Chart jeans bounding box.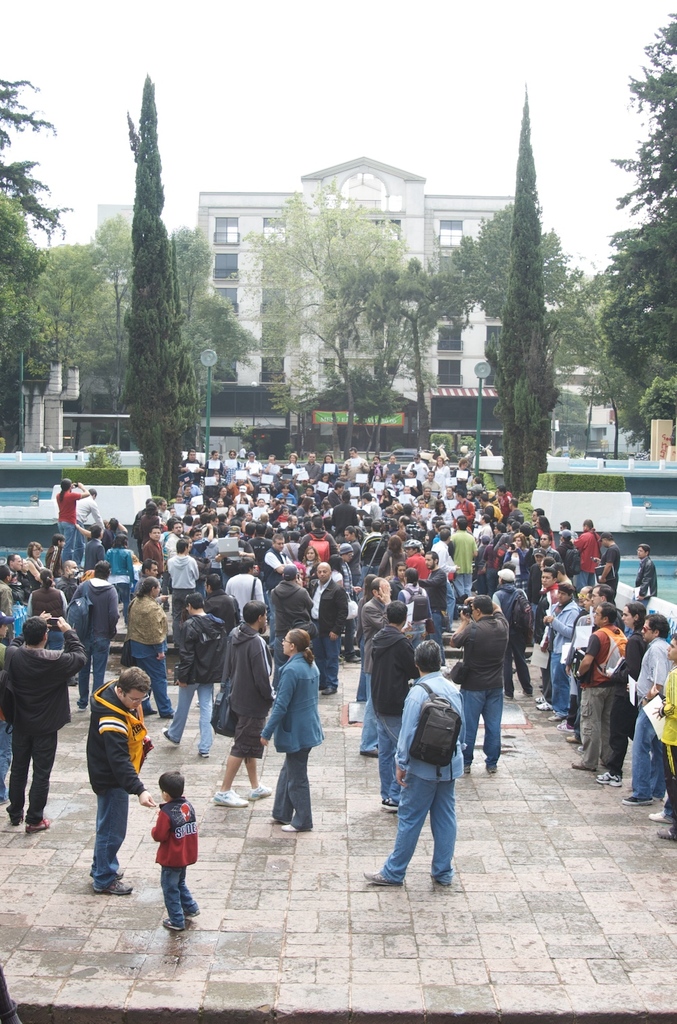
Charted: <bbox>194, 578, 205, 598</bbox>.
